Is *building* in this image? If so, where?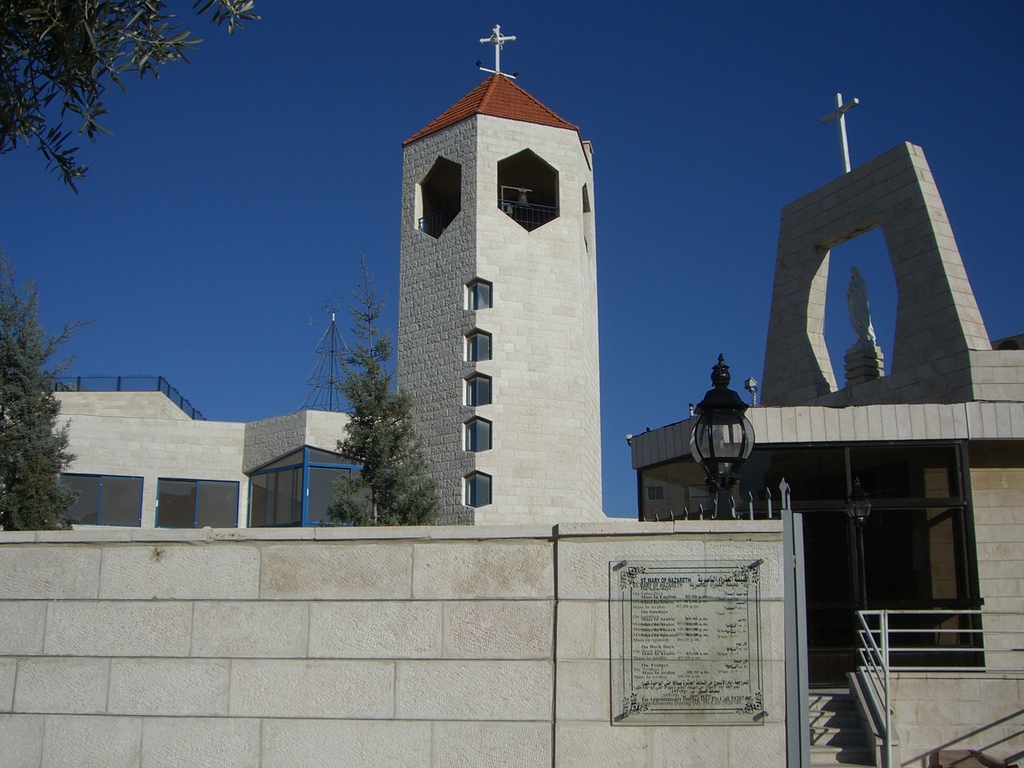
Yes, at x1=0, y1=373, x2=402, y2=531.
